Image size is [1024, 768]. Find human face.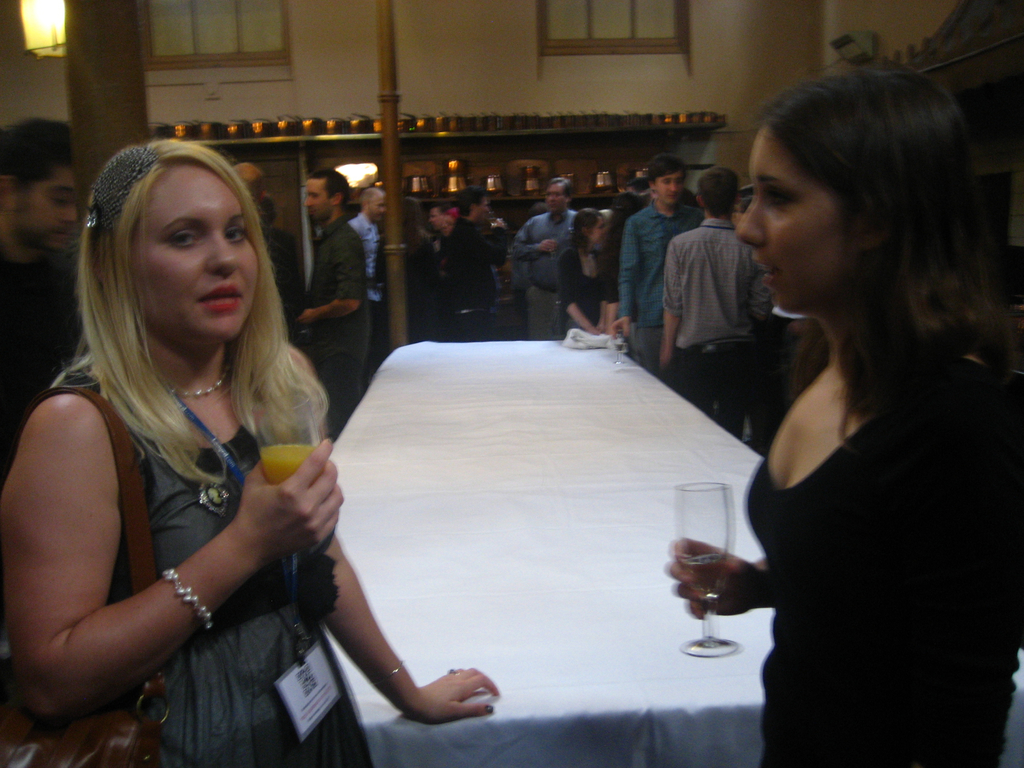
pyautogui.locateOnScreen(654, 171, 683, 207).
